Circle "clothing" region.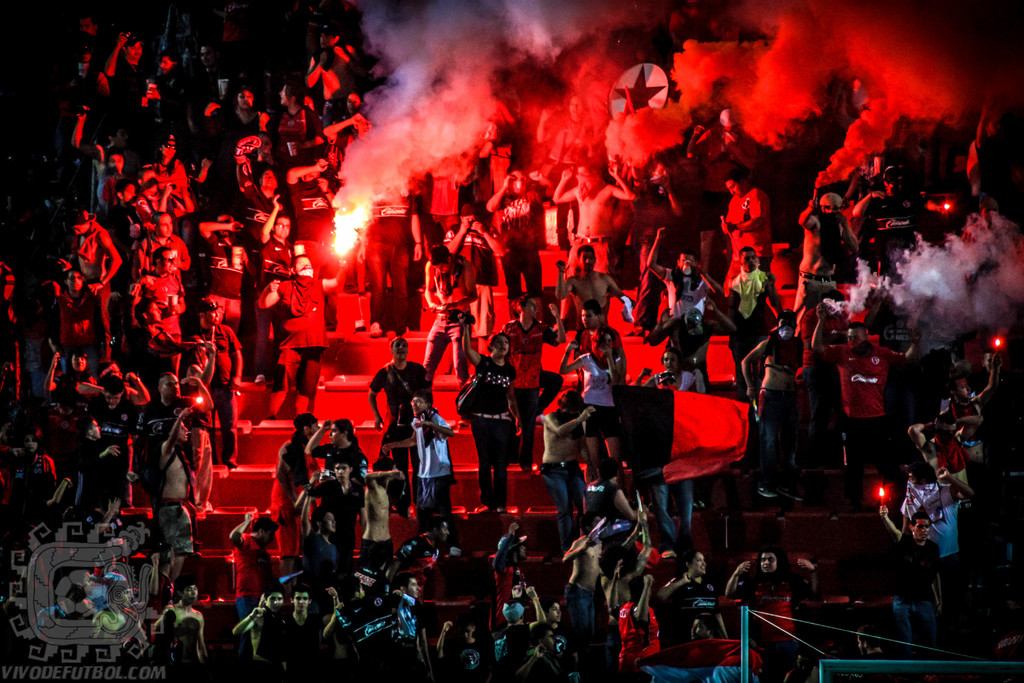
Region: (left=444, top=638, right=488, bottom=682).
